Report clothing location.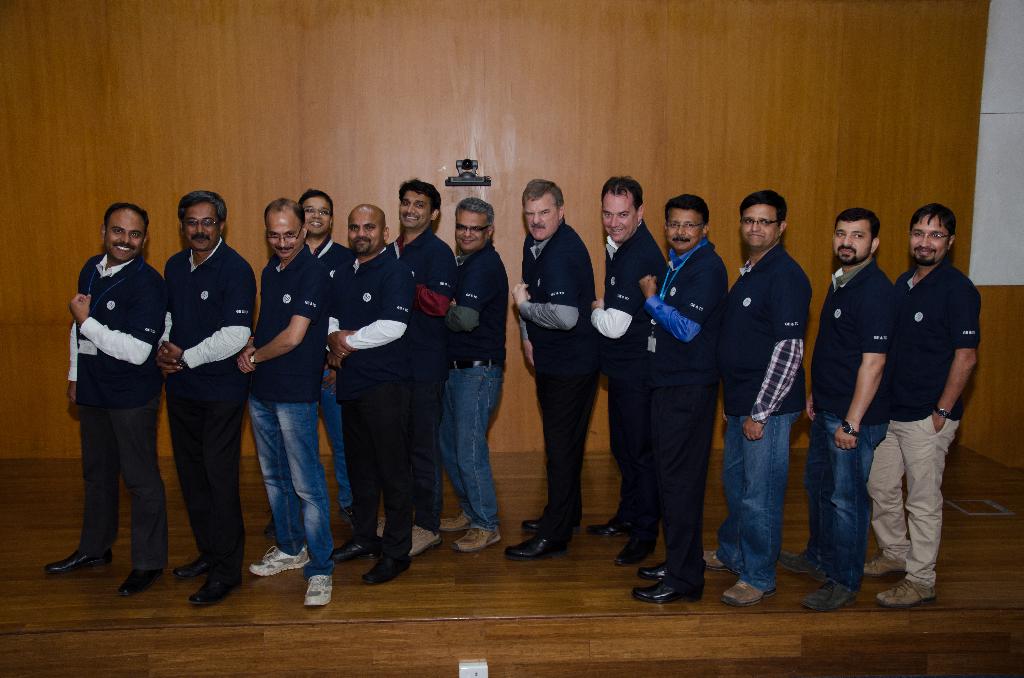
Report: bbox(636, 231, 733, 600).
